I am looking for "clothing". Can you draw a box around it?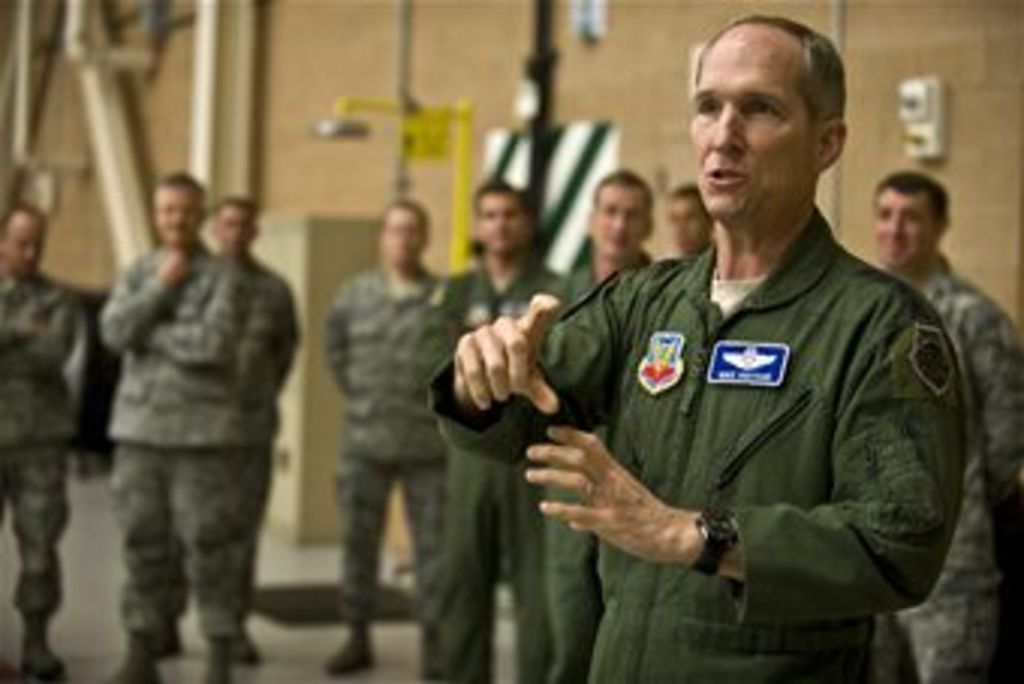
Sure, the bounding box is x1=518, y1=163, x2=961, y2=654.
